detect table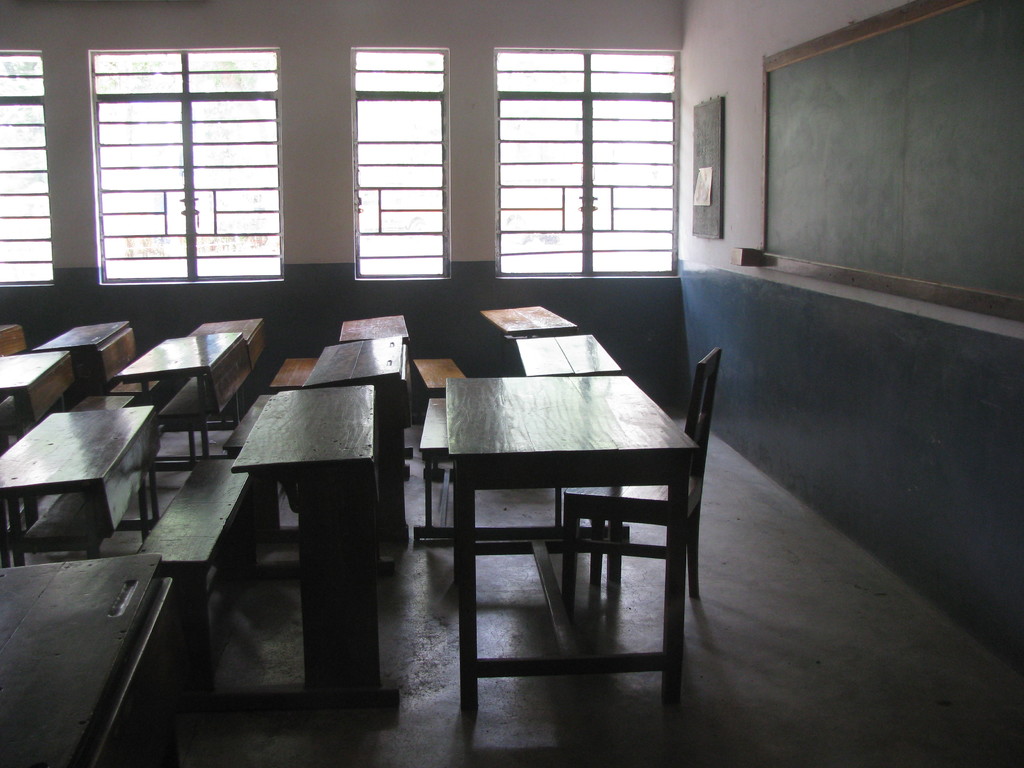
box=[195, 314, 428, 730]
